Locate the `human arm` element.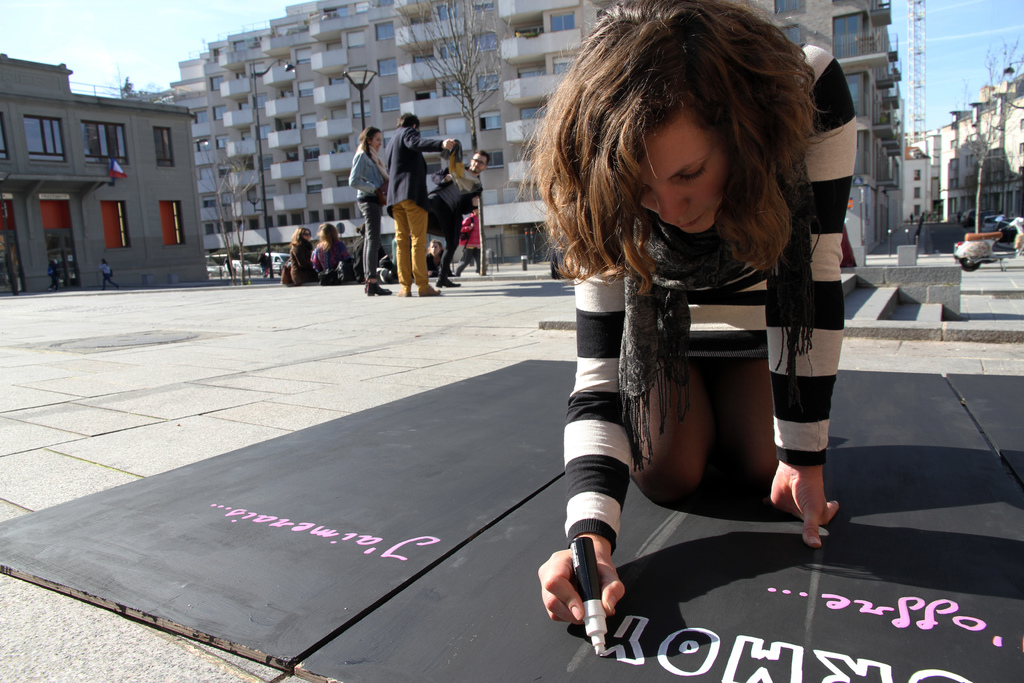
Element bbox: 471 186 482 215.
